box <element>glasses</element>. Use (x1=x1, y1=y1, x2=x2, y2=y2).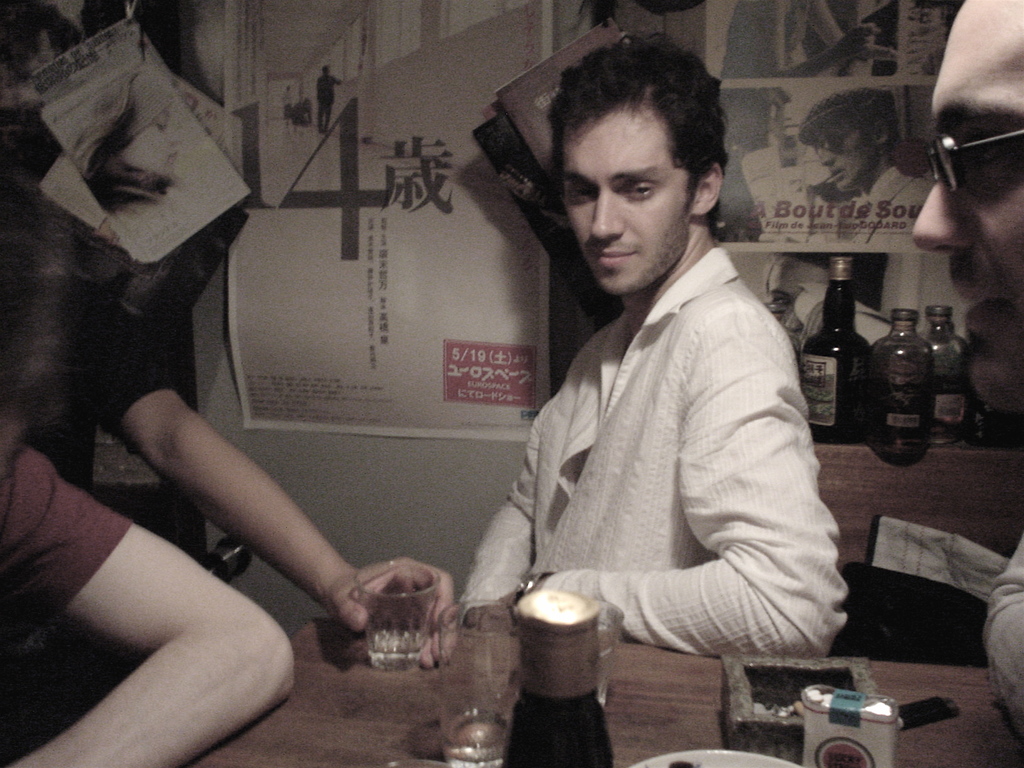
(x1=916, y1=122, x2=1023, y2=186).
